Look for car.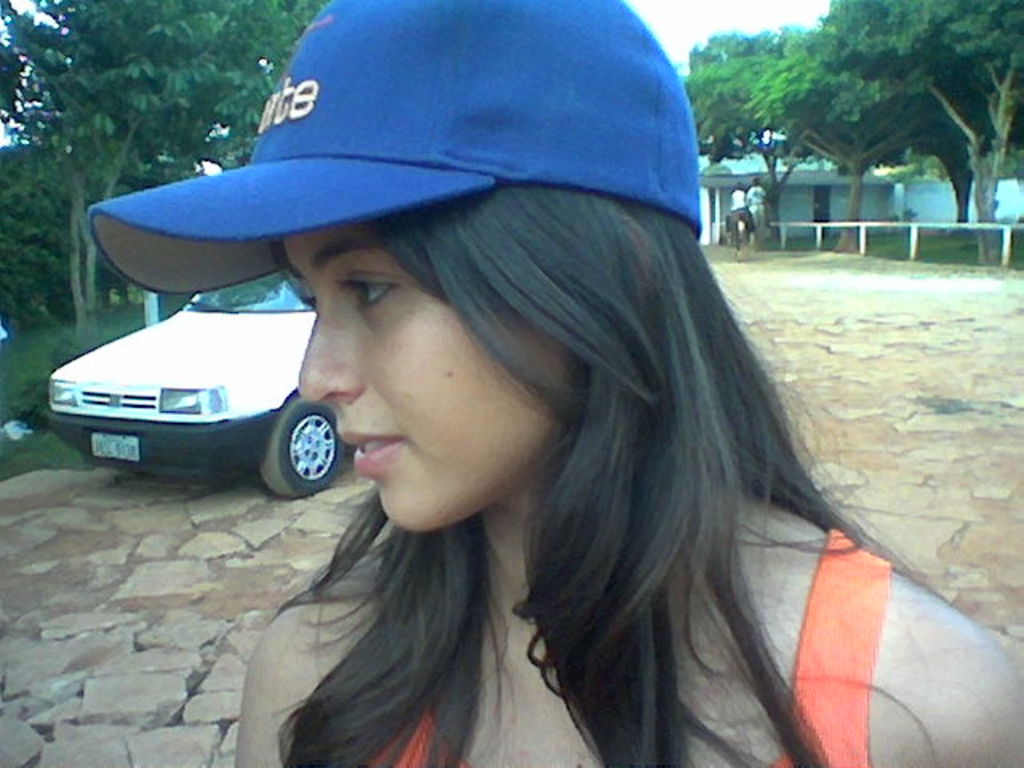
Found: (35, 258, 406, 502).
